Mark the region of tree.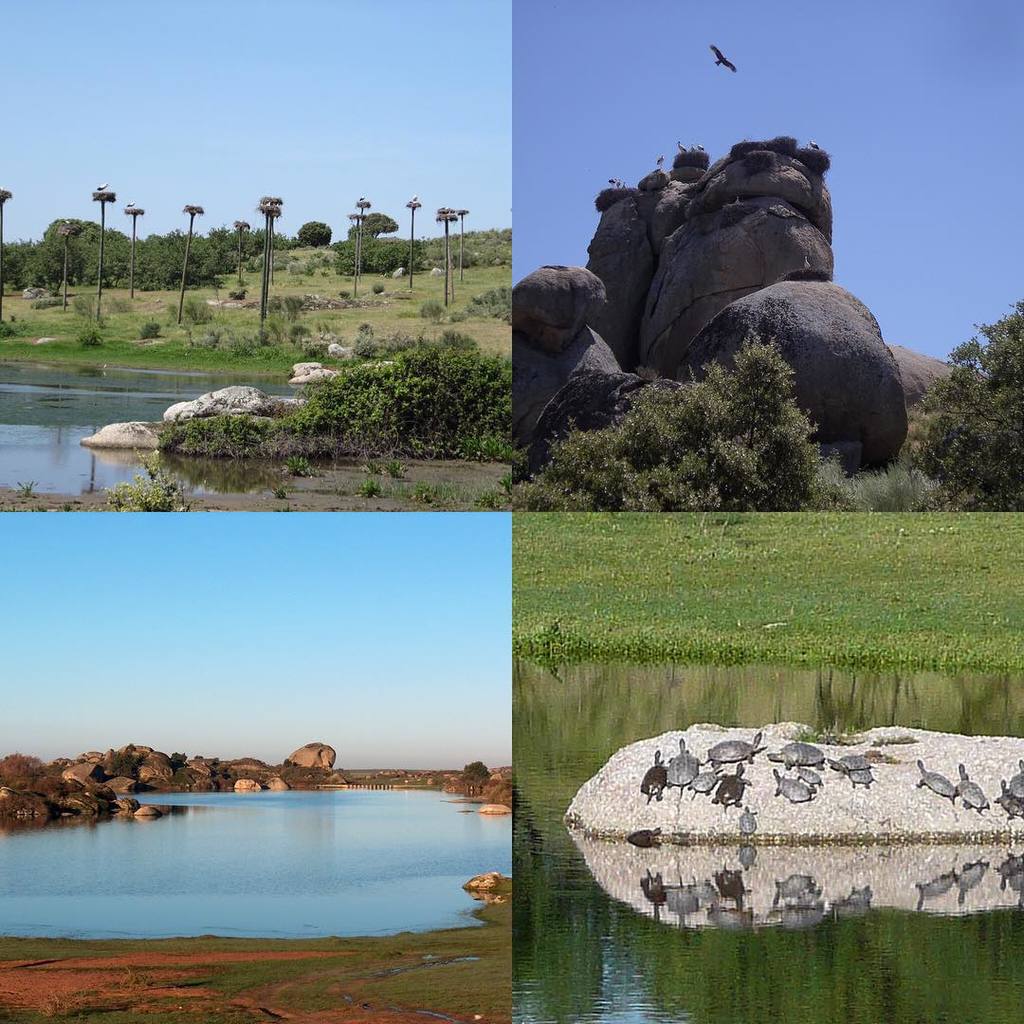
Region: (53, 217, 85, 315).
